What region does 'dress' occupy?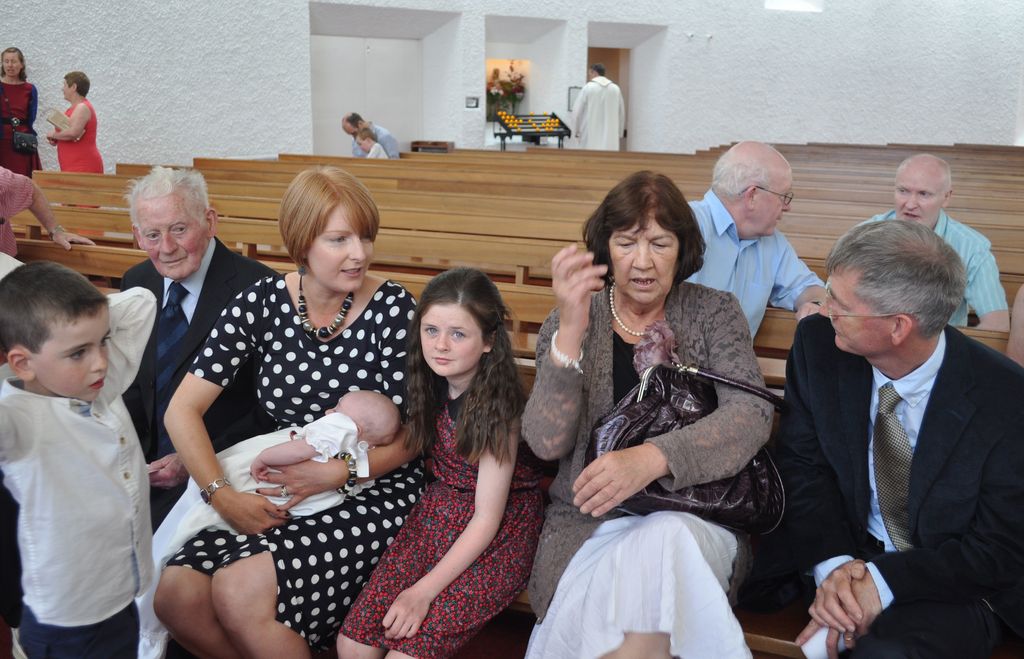
[165,269,430,644].
